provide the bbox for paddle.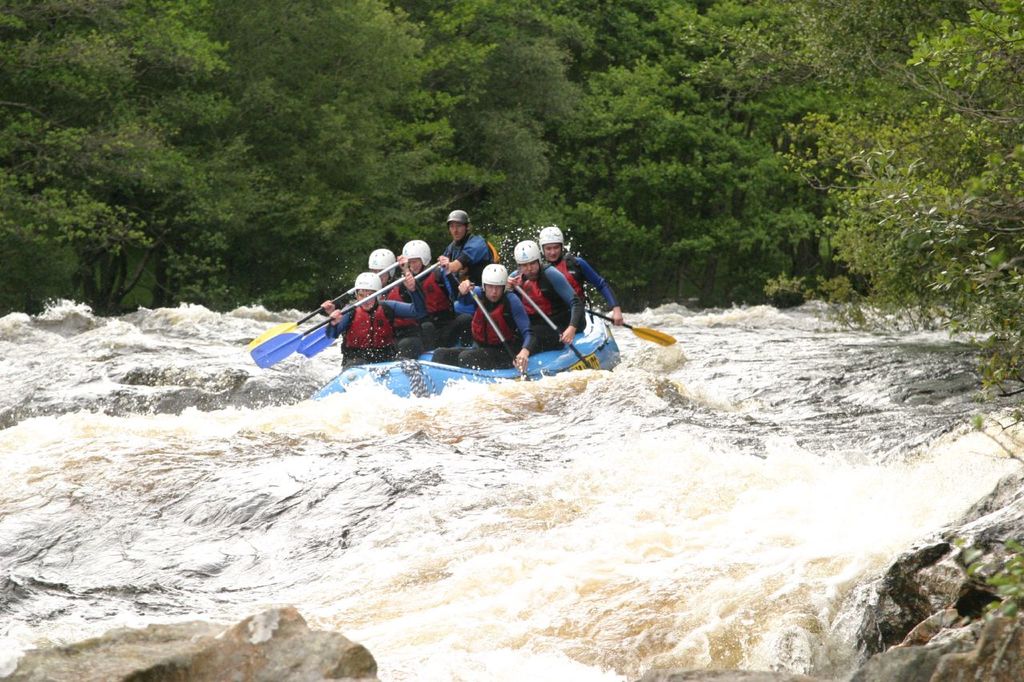
bbox(582, 306, 674, 346).
